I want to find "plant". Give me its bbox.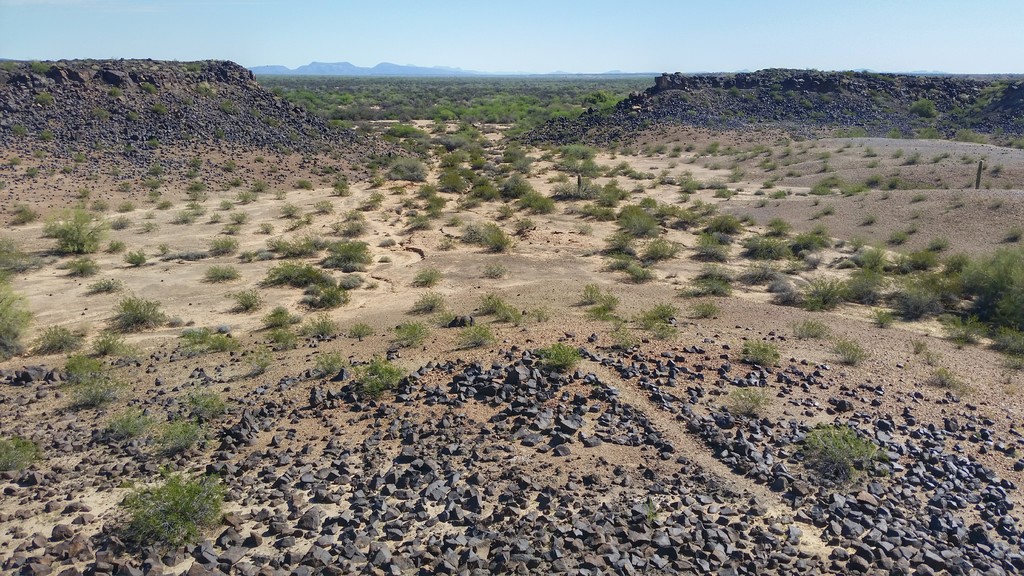
(109, 292, 175, 340).
